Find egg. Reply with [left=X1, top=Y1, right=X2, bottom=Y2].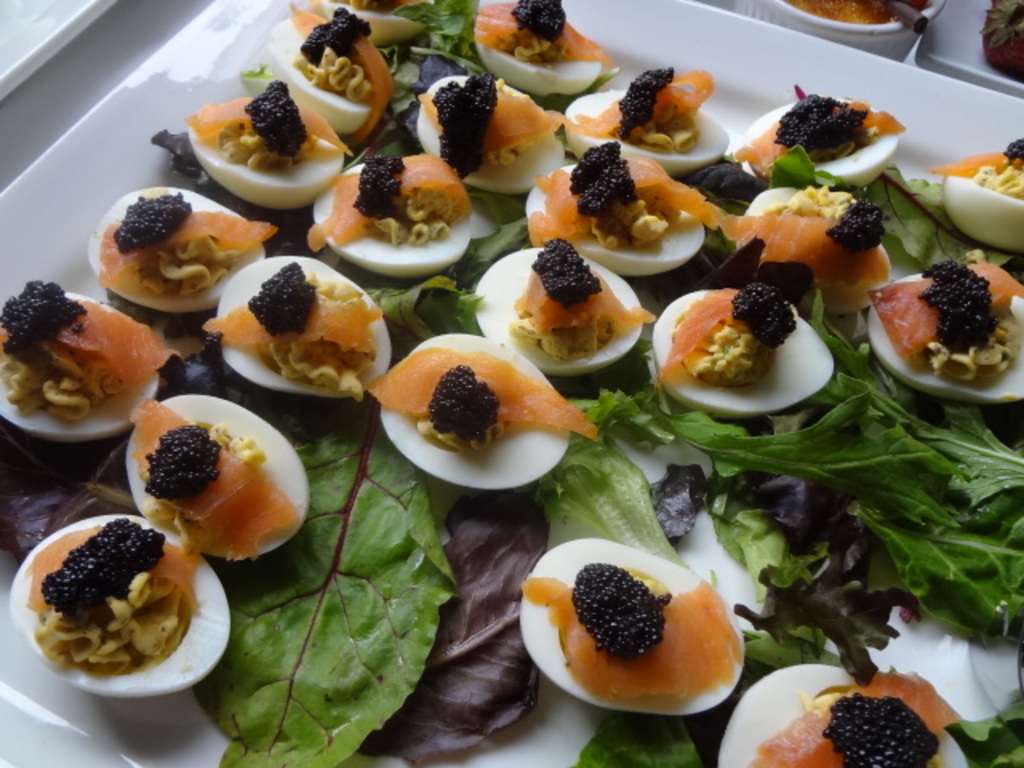
[left=312, top=160, right=469, bottom=283].
